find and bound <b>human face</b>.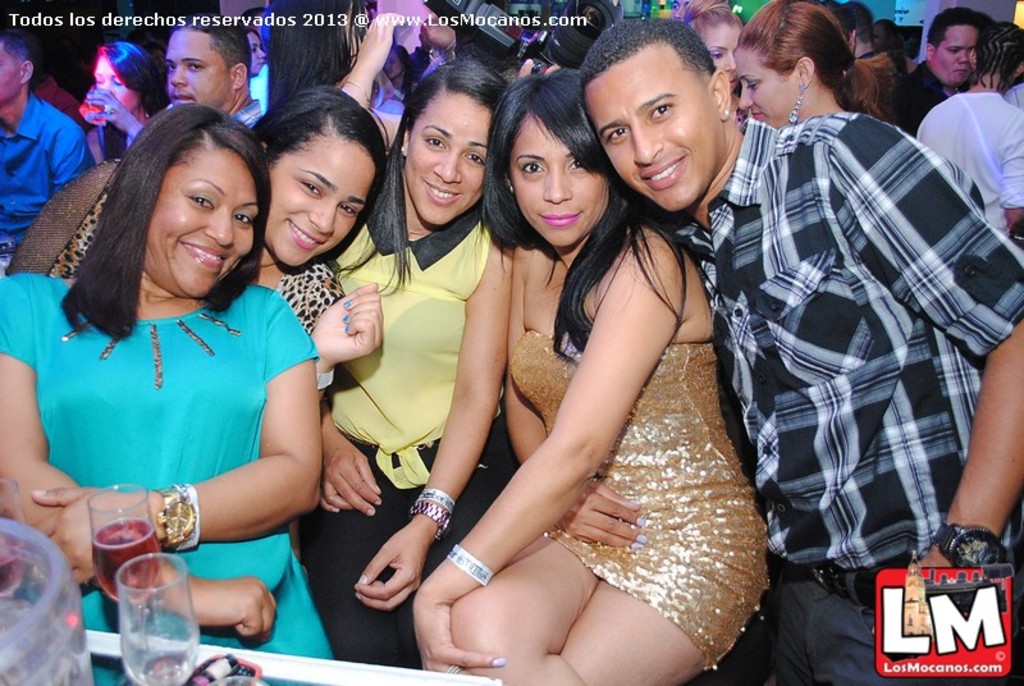
Bound: rect(937, 26, 980, 92).
